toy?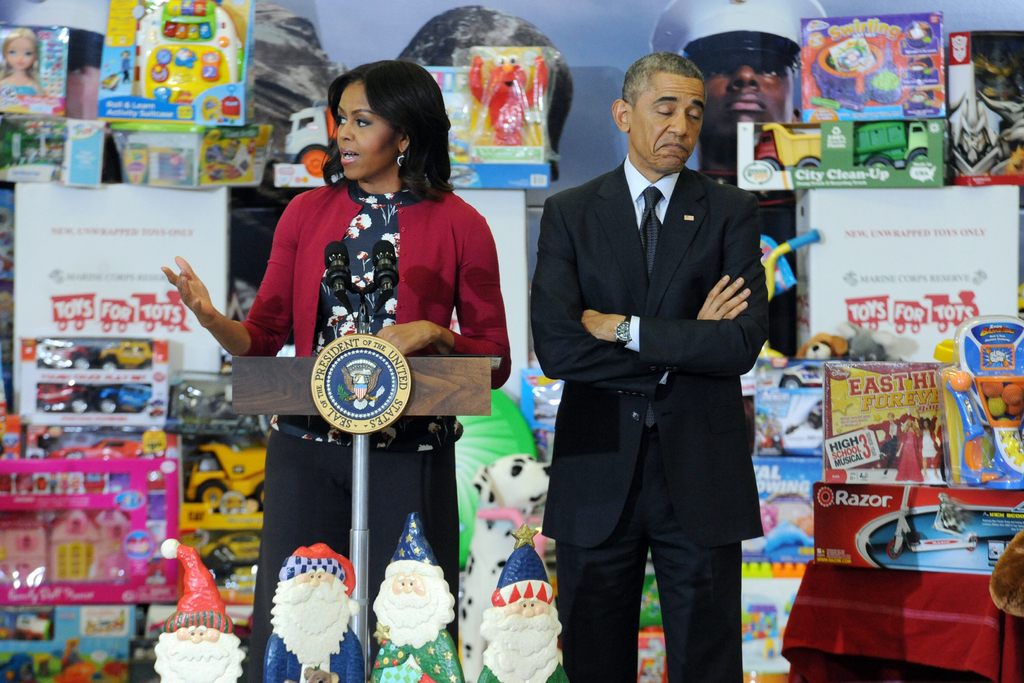
left=143, top=531, right=237, bottom=675
